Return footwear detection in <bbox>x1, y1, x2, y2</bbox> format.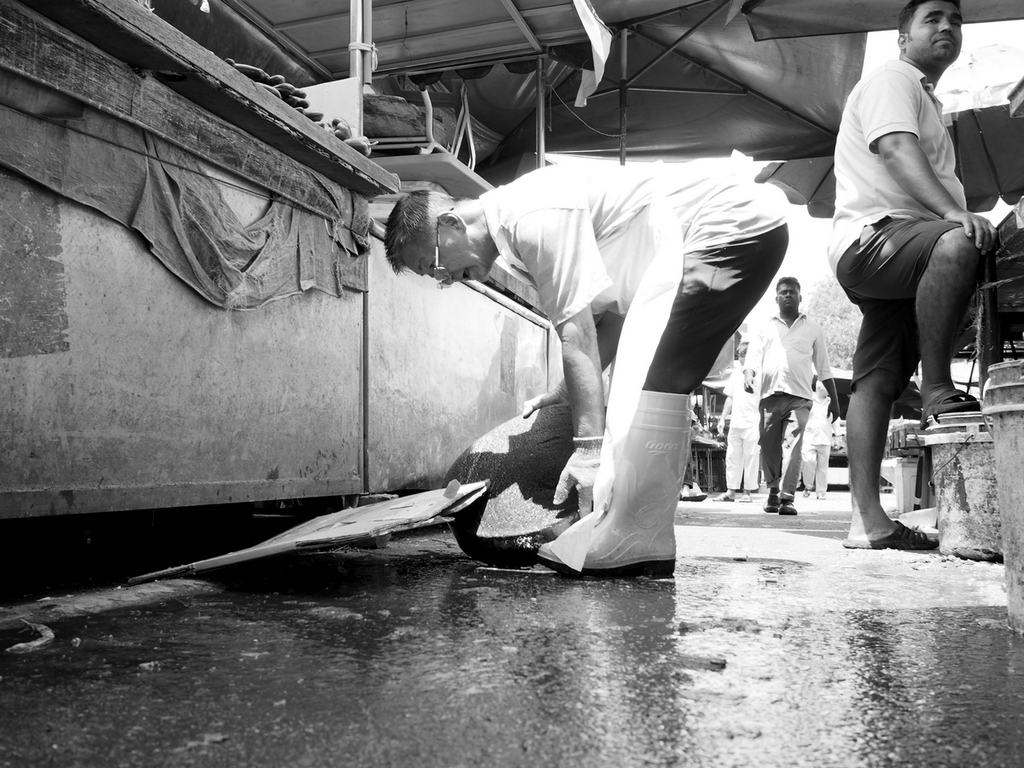
<bbox>782, 500, 800, 515</bbox>.
